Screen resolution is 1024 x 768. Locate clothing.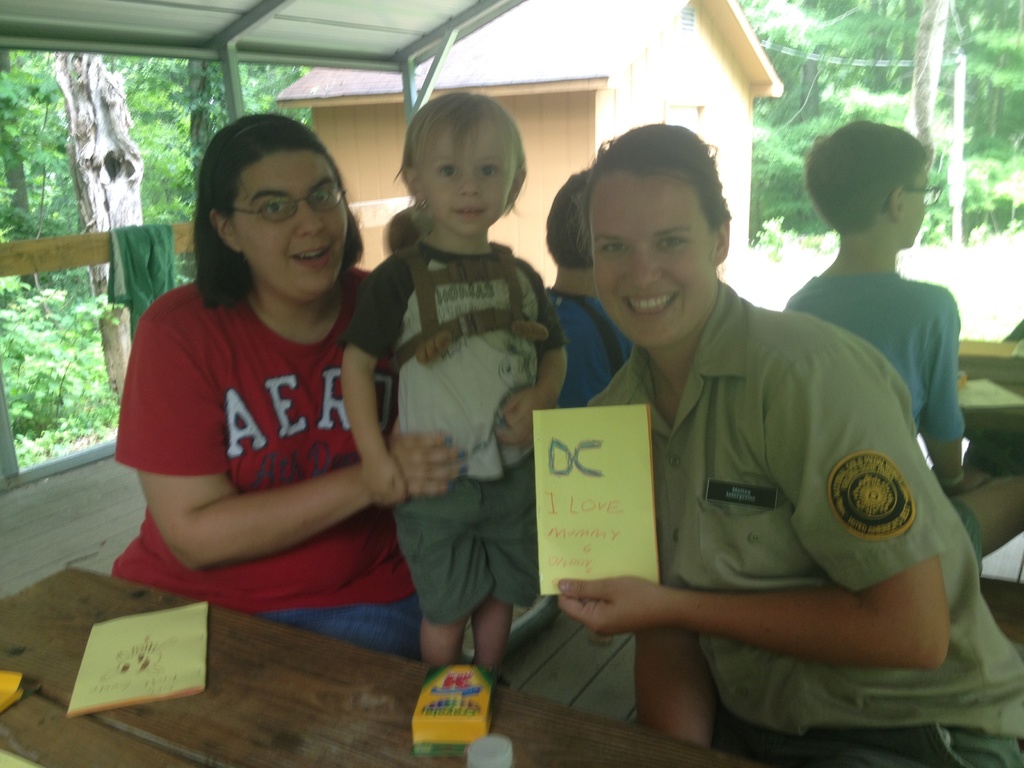
x1=113, y1=259, x2=397, y2=646.
